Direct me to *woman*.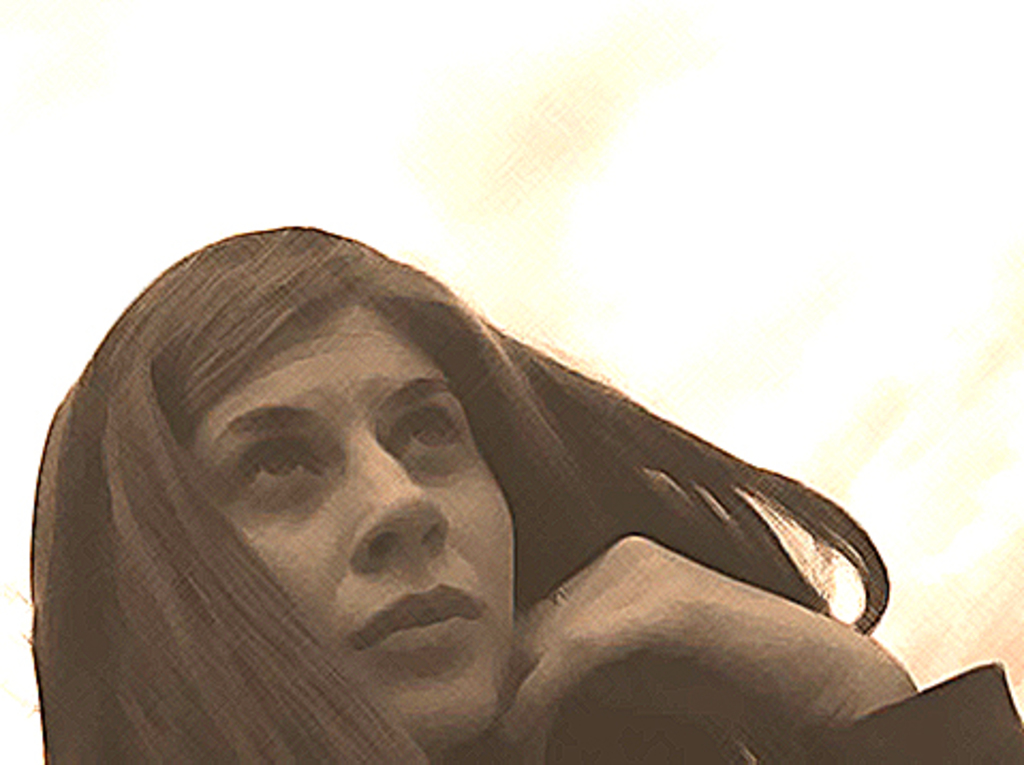
Direction: locate(0, 177, 904, 746).
